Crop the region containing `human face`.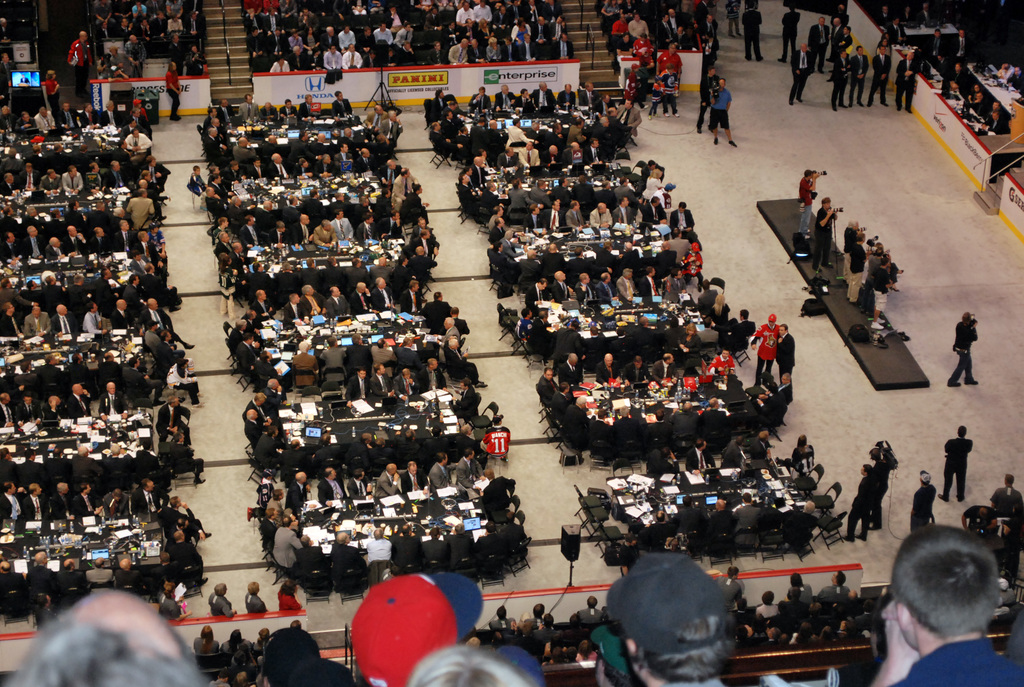
Crop region: box(893, 19, 898, 27).
